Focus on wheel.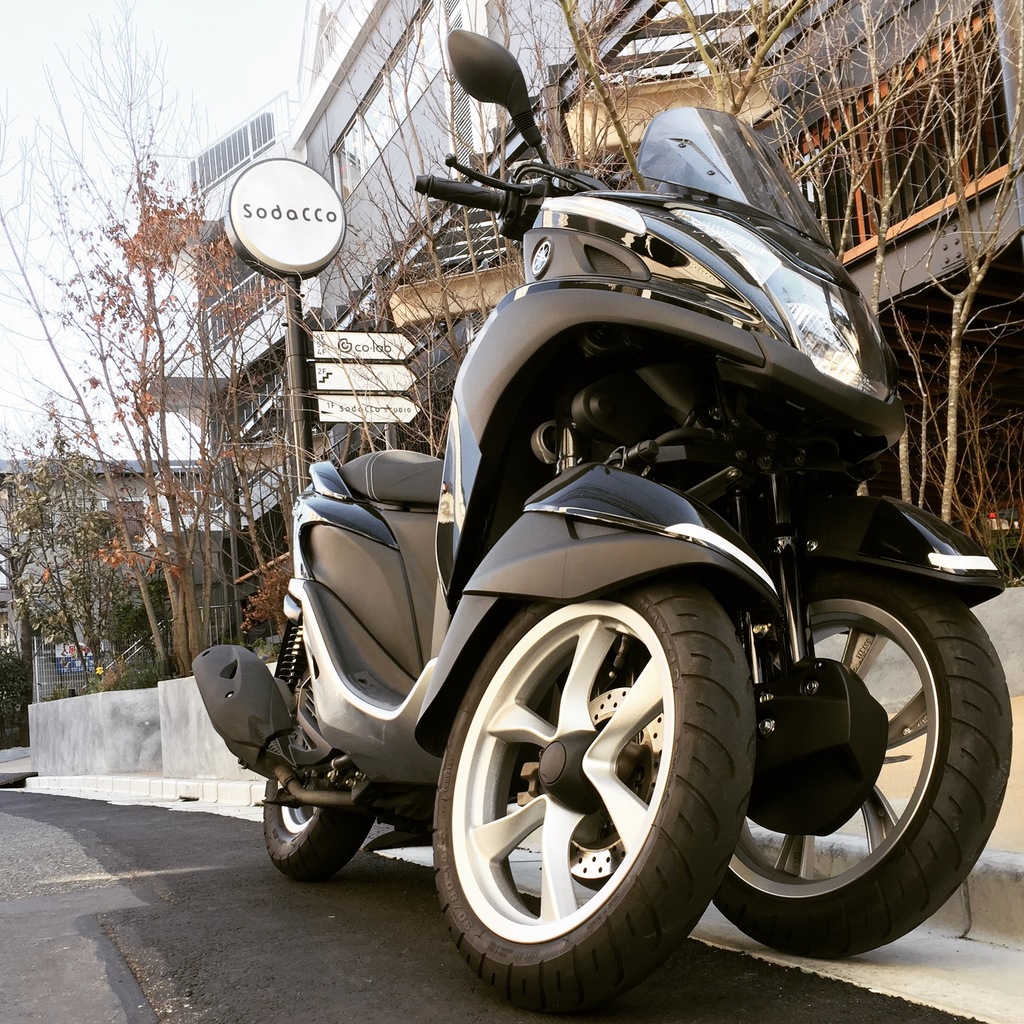
Focused at {"x1": 260, "y1": 620, "x2": 379, "y2": 888}.
